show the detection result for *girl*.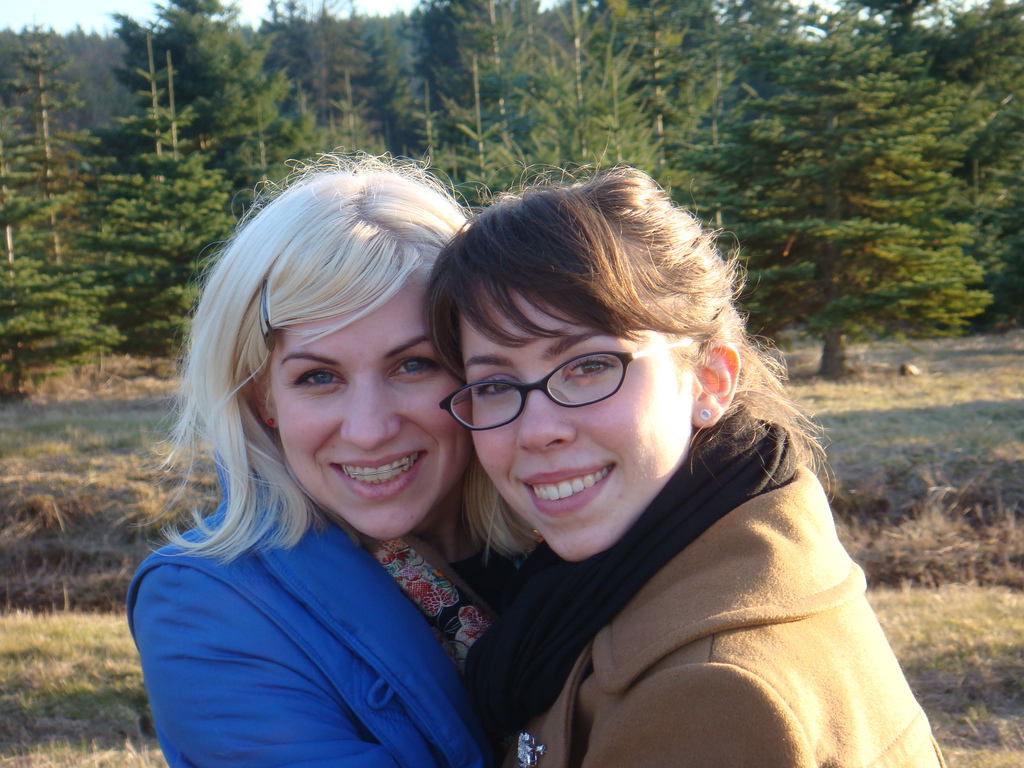
102,141,559,757.
